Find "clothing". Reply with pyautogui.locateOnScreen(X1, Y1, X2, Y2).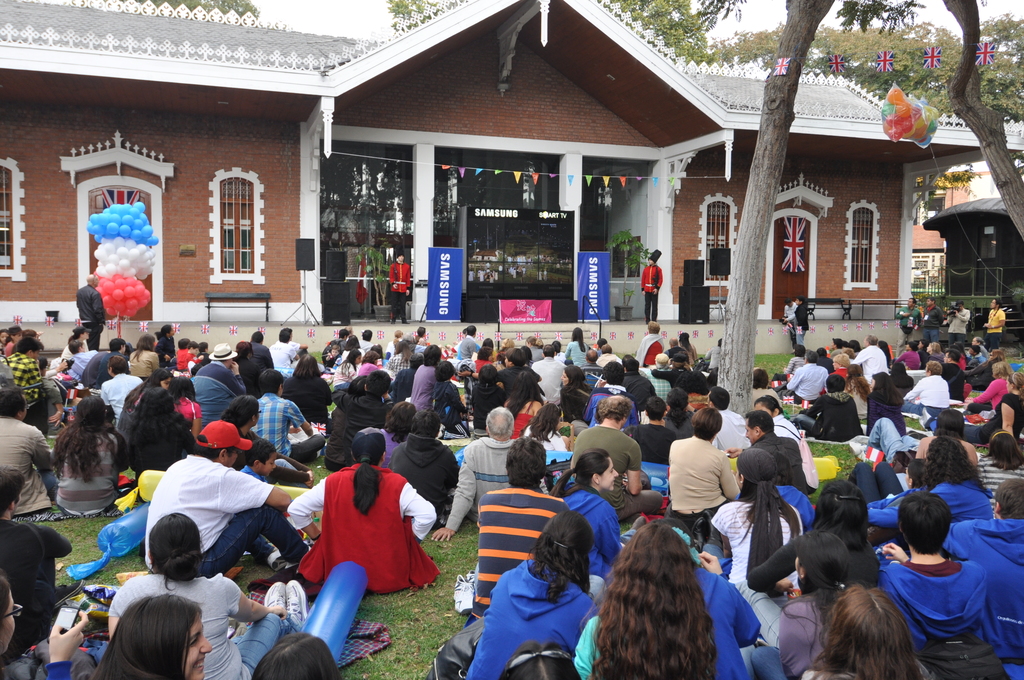
pyautogui.locateOnScreen(945, 311, 968, 345).
